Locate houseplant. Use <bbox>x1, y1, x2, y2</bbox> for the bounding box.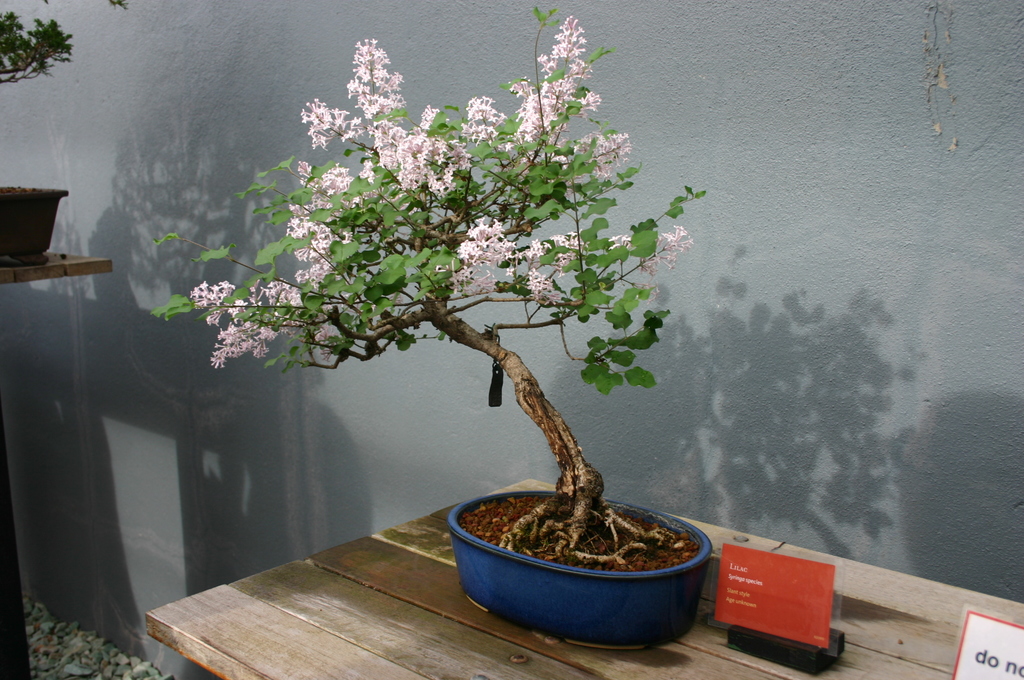
<bbox>145, 4, 714, 647</bbox>.
